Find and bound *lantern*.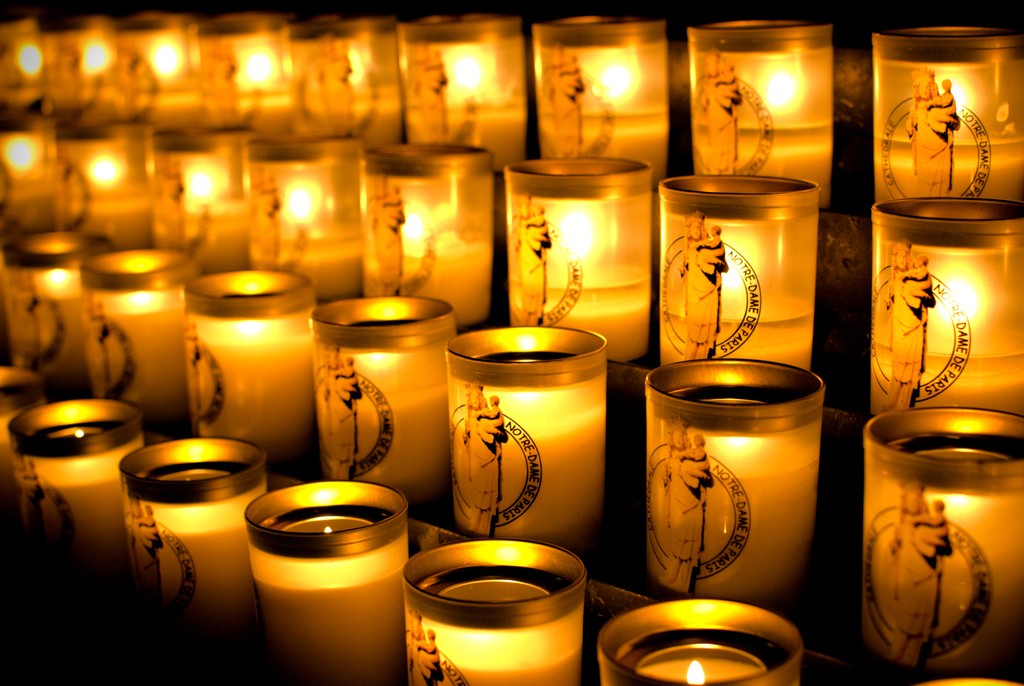
Bound: detection(183, 266, 312, 455).
